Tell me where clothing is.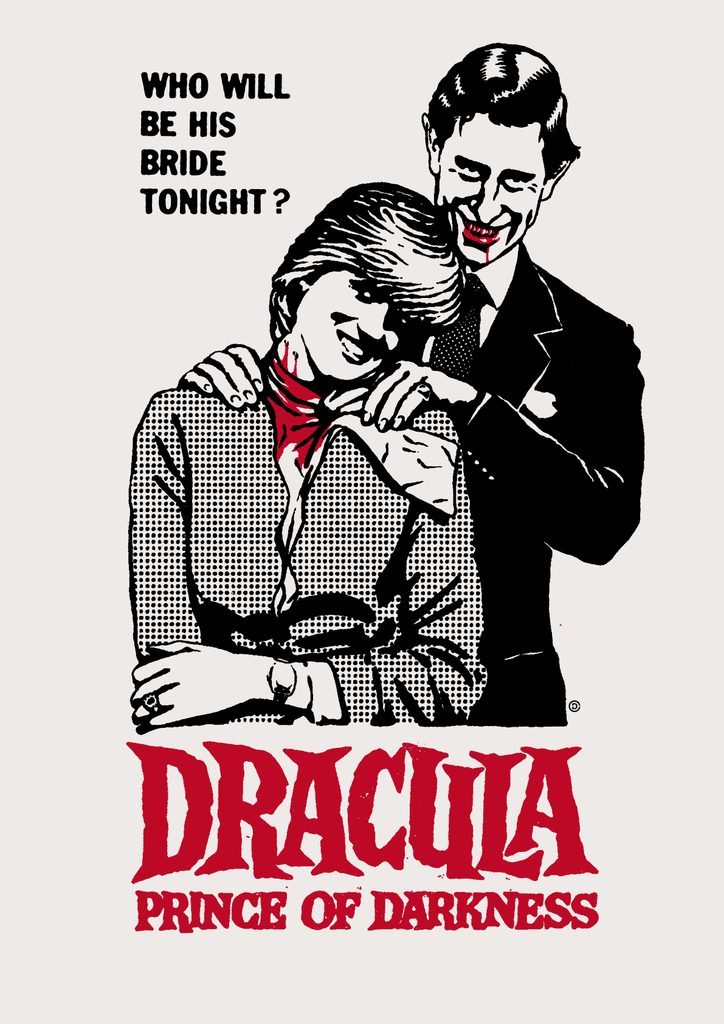
clothing is at [left=418, top=250, right=645, bottom=727].
